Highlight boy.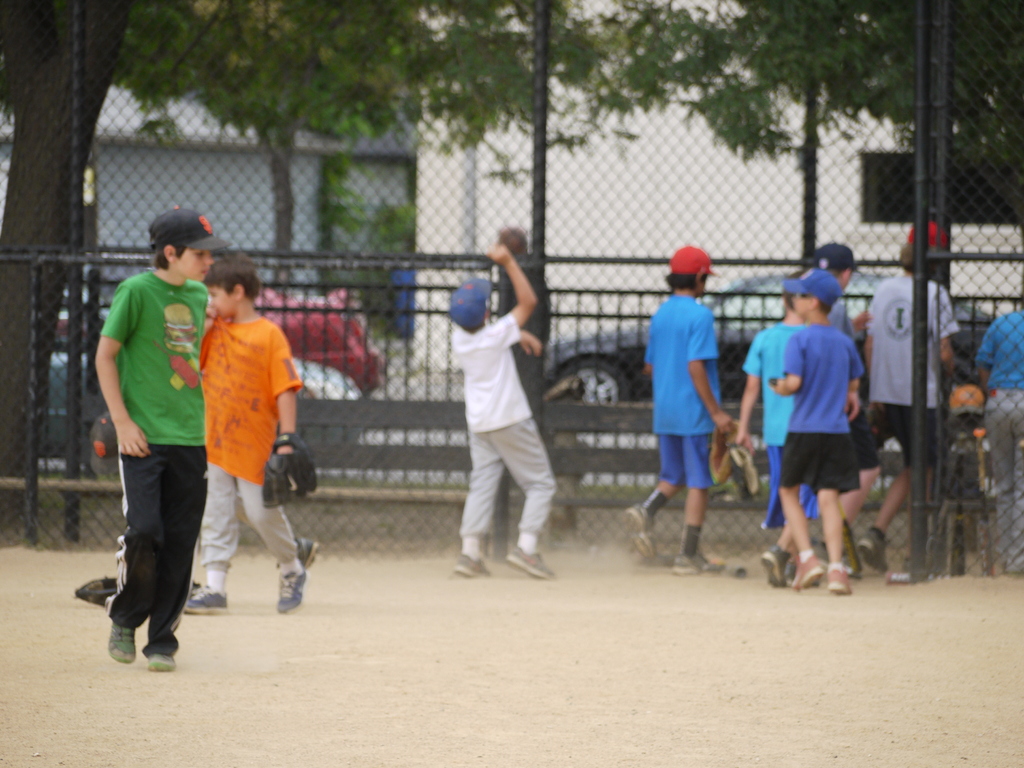
Highlighted region: 187/248/320/610.
